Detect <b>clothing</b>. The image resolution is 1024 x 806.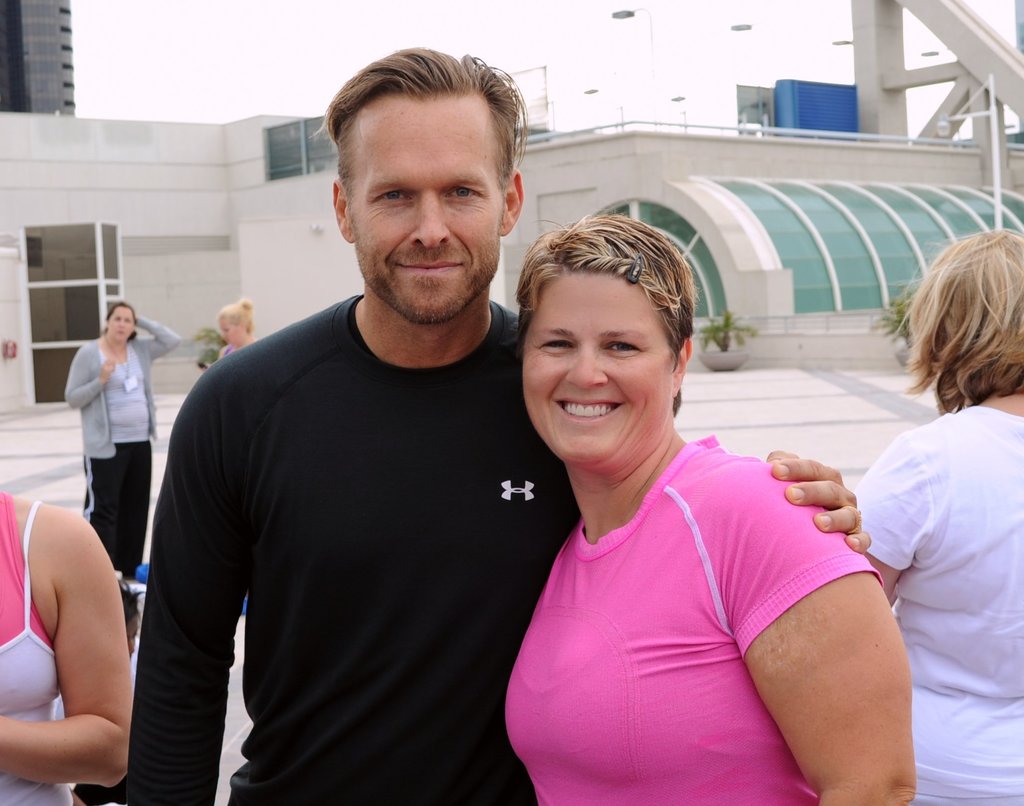
[x1=0, y1=492, x2=72, y2=805].
